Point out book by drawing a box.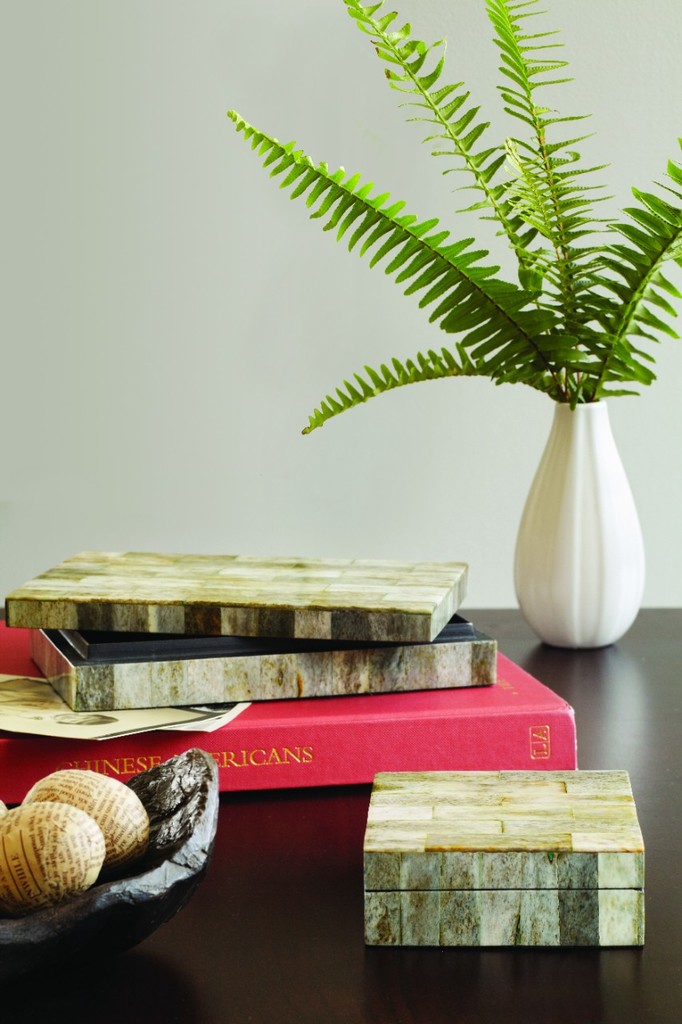
(left=2, top=546, right=470, bottom=640).
